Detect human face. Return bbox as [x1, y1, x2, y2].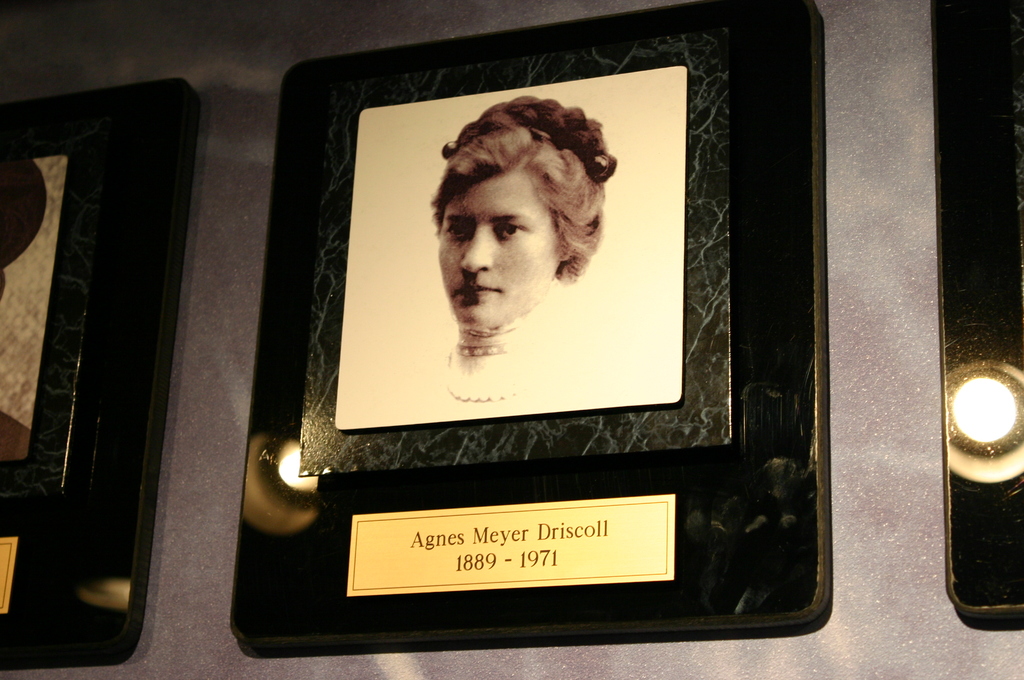
[438, 167, 563, 331].
